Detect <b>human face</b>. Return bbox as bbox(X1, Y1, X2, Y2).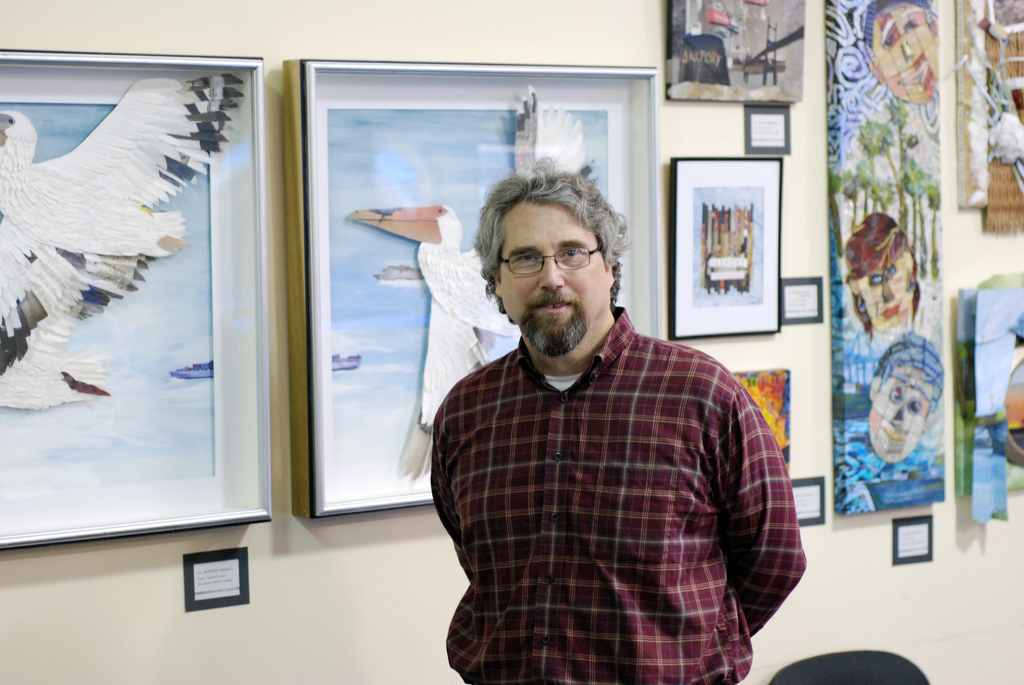
bbox(499, 202, 609, 350).
